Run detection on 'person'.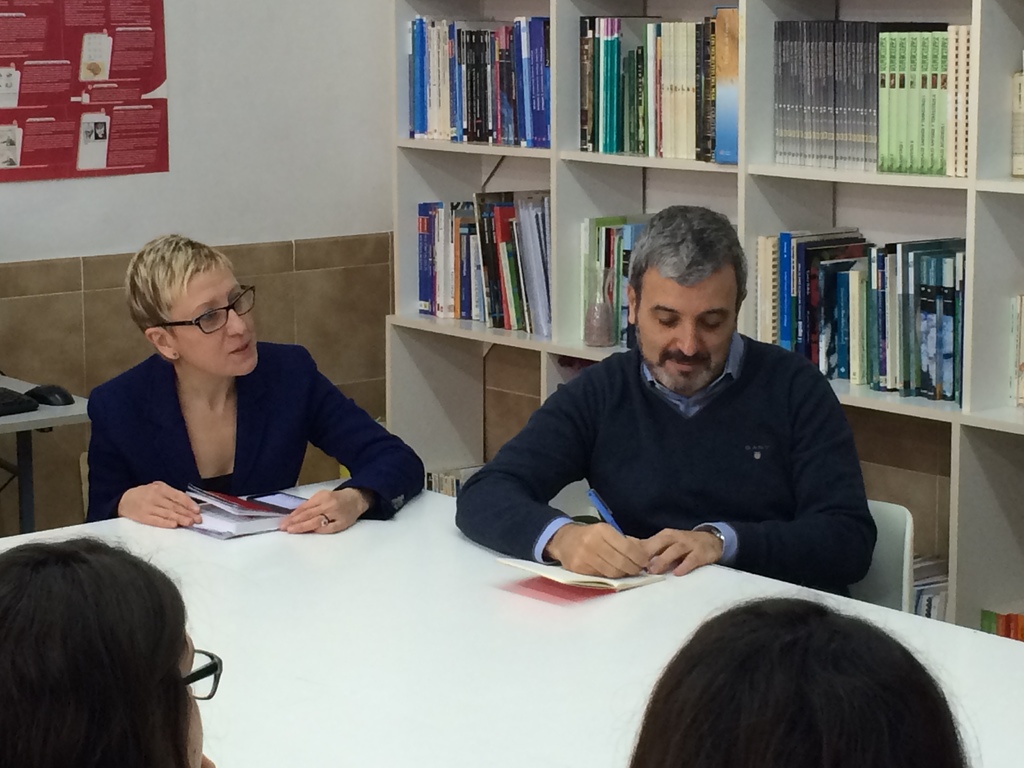
Result: 453, 202, 876, 600.
